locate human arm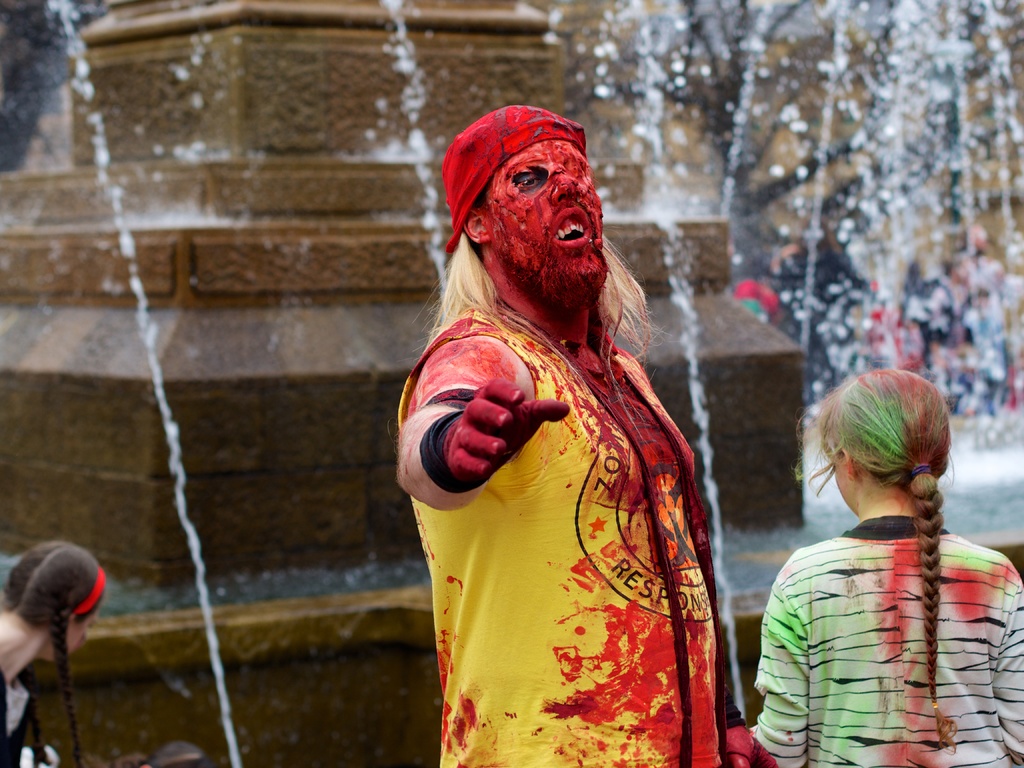
742/550/822/767
